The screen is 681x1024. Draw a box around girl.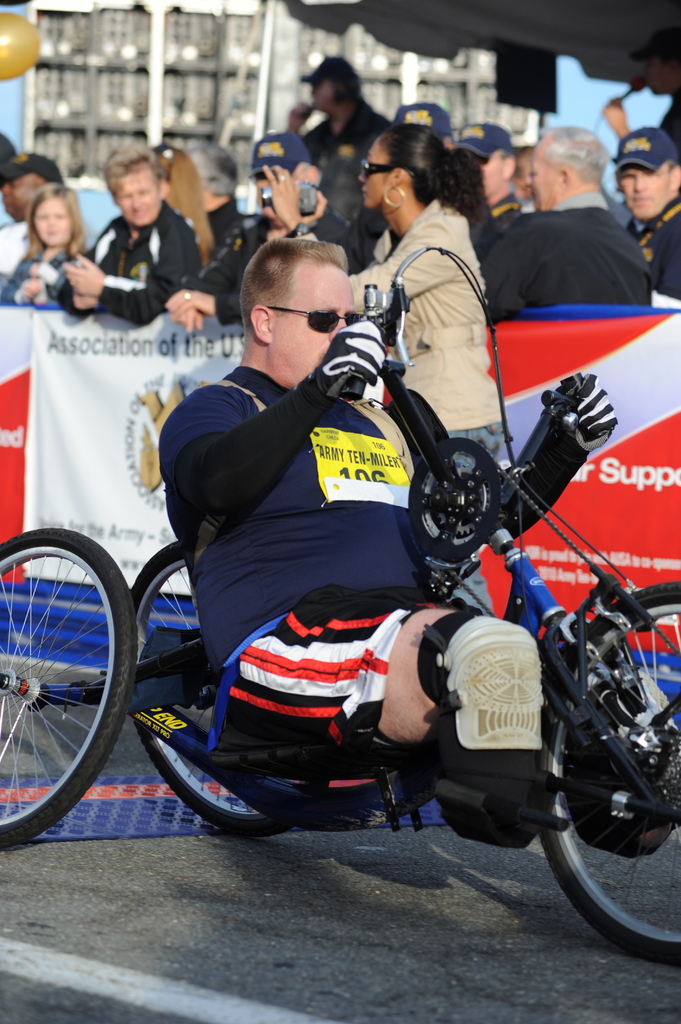
box=[0, 180, 86, 306].
